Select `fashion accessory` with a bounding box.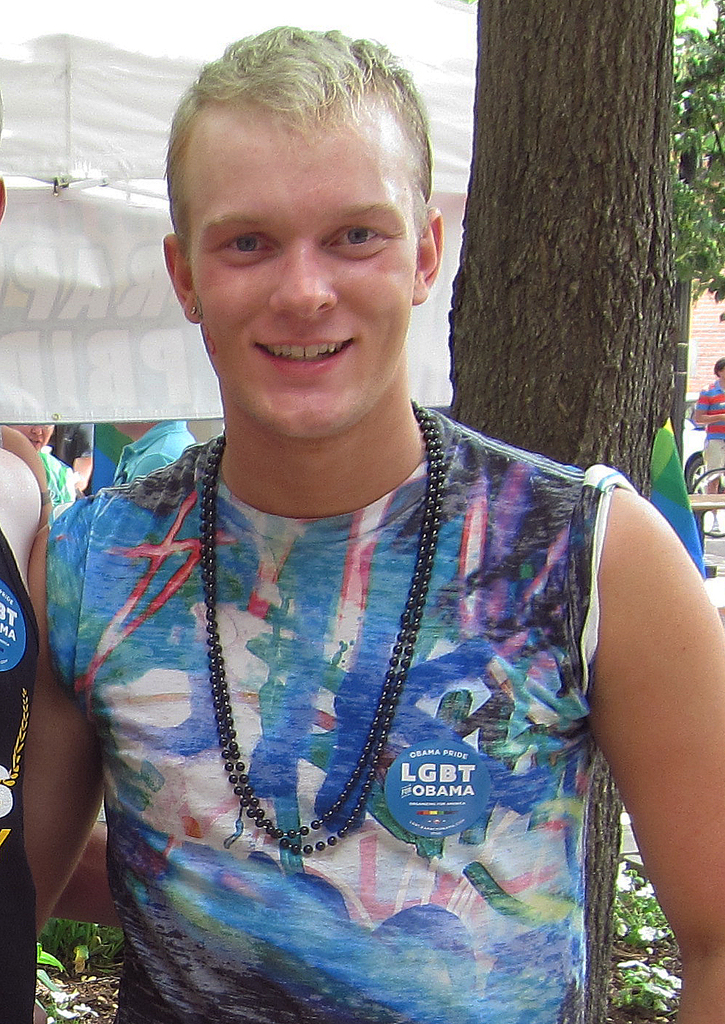
<region>192, 400, 450, 856</region>.
